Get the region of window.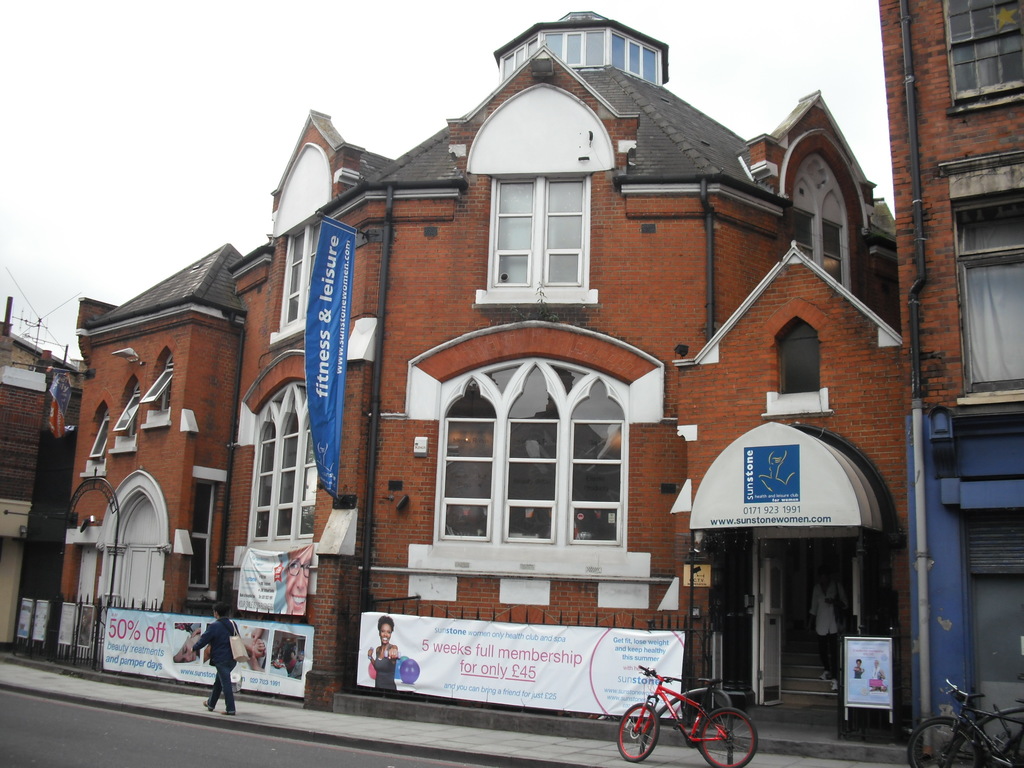
l=265, t=137, r=349, b=355.
